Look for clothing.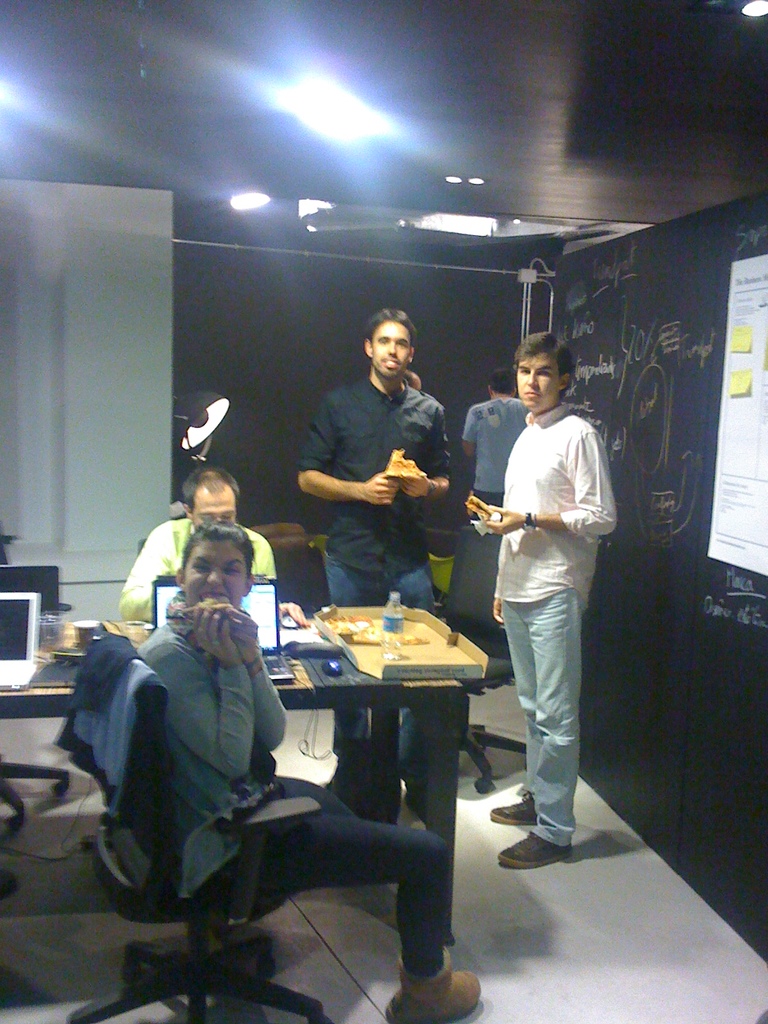
Found: x1=298, y1=376, x2=450, y2=616.
